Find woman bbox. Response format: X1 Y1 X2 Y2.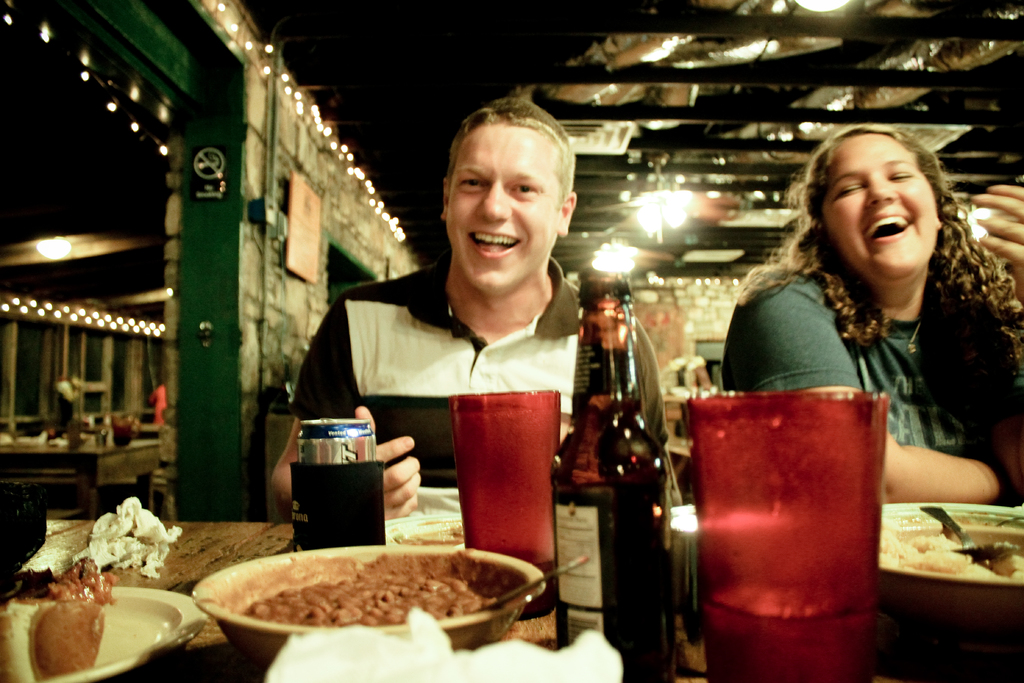
713 129 1023 511.
